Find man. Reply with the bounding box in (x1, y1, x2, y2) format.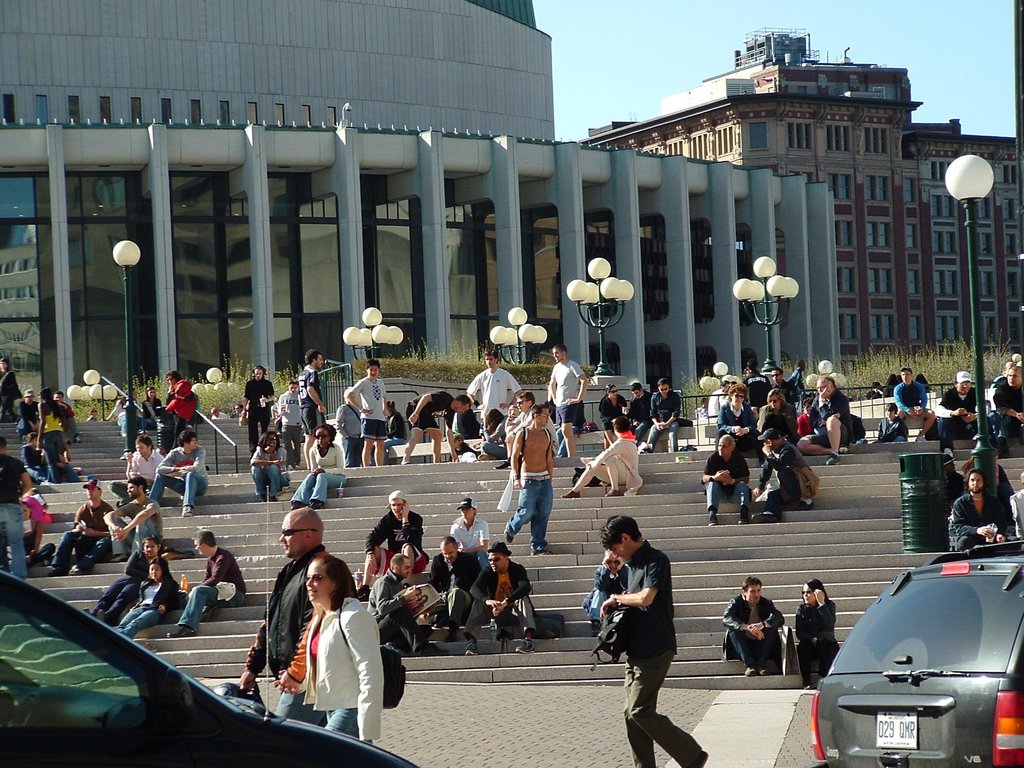
(943, 467, 1014, 582).
